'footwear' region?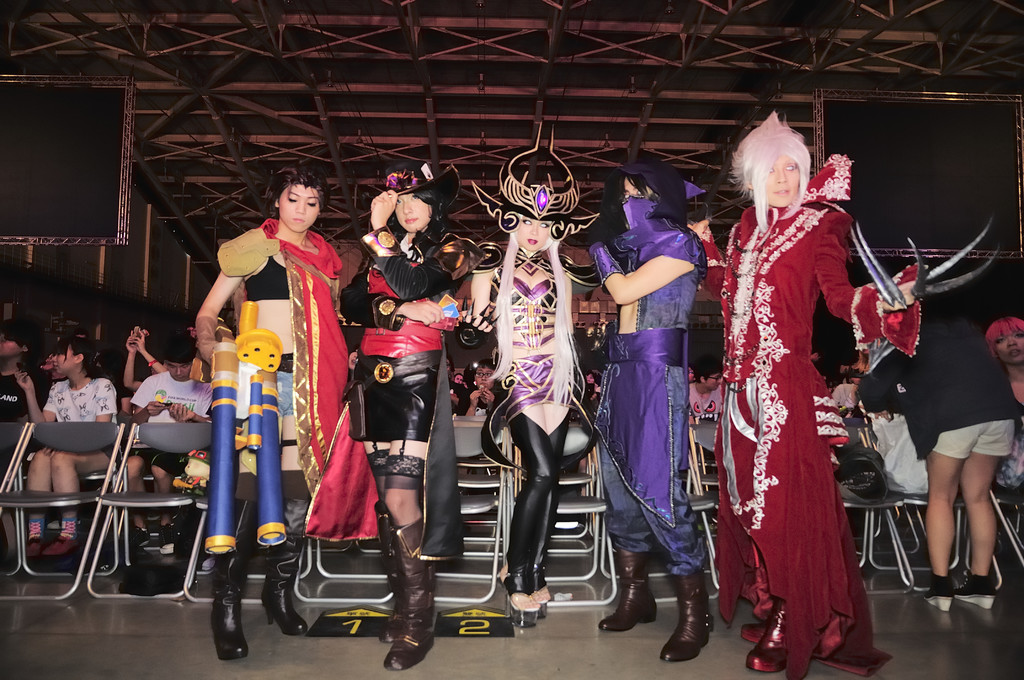
locate(659, 569, 716, 663)
